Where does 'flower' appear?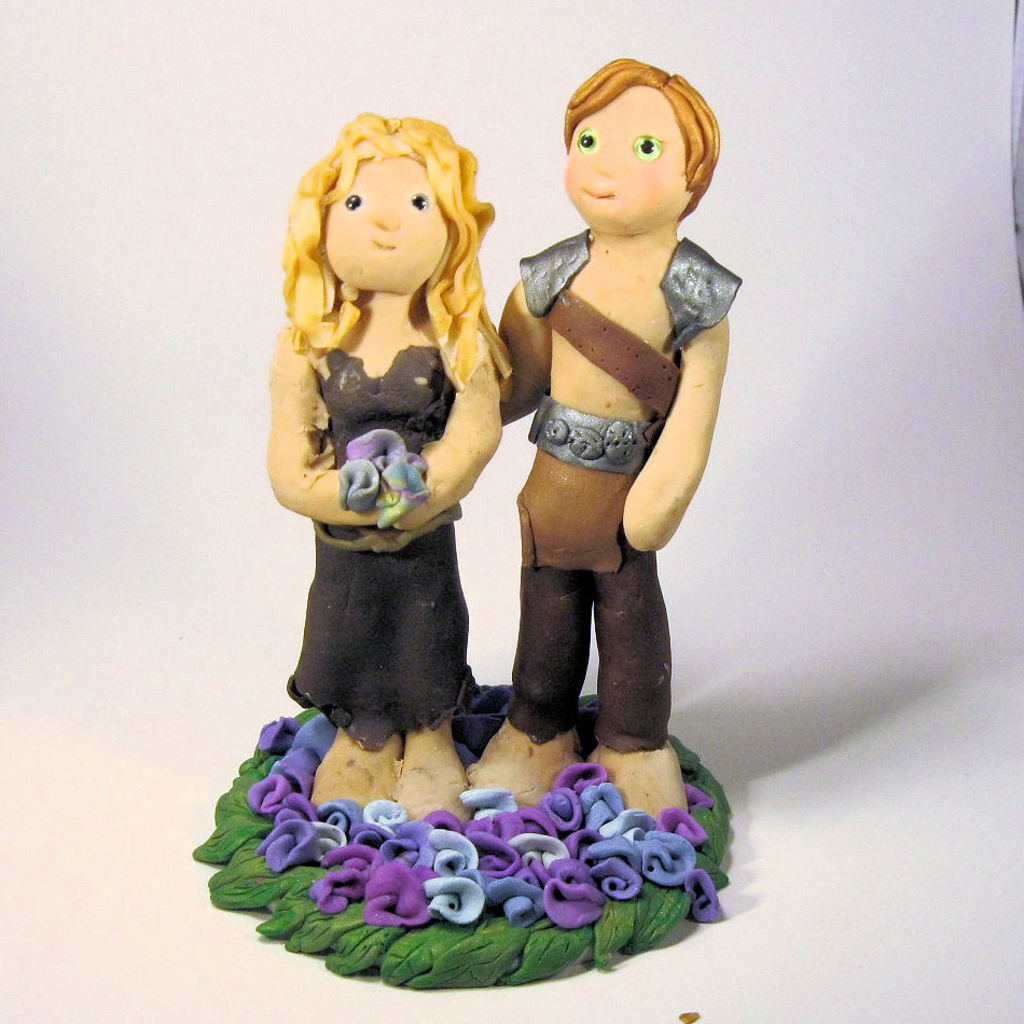
Appears at [335,427,437,535].
